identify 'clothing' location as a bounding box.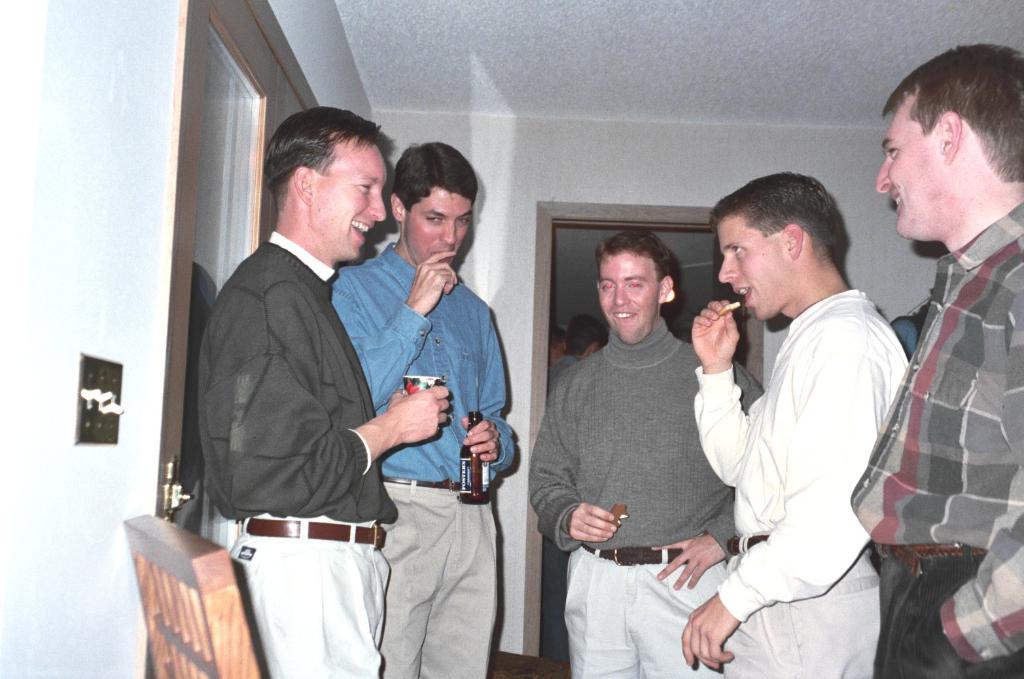
select_region(329, 240, 520, 678).
